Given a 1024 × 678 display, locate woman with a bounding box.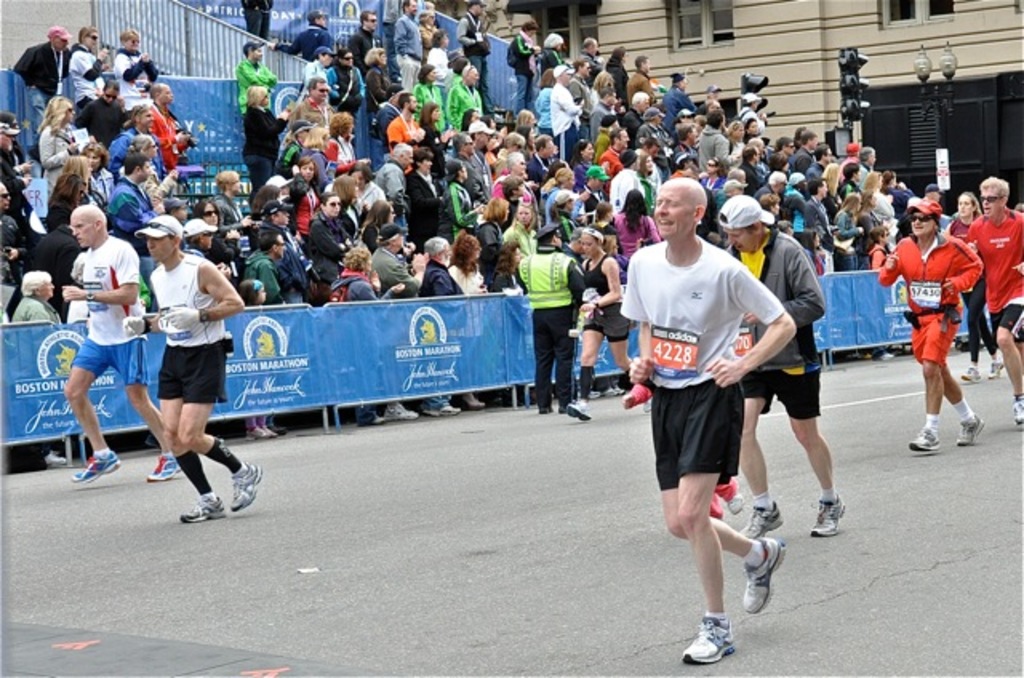
Located: 363/53/392/99.
